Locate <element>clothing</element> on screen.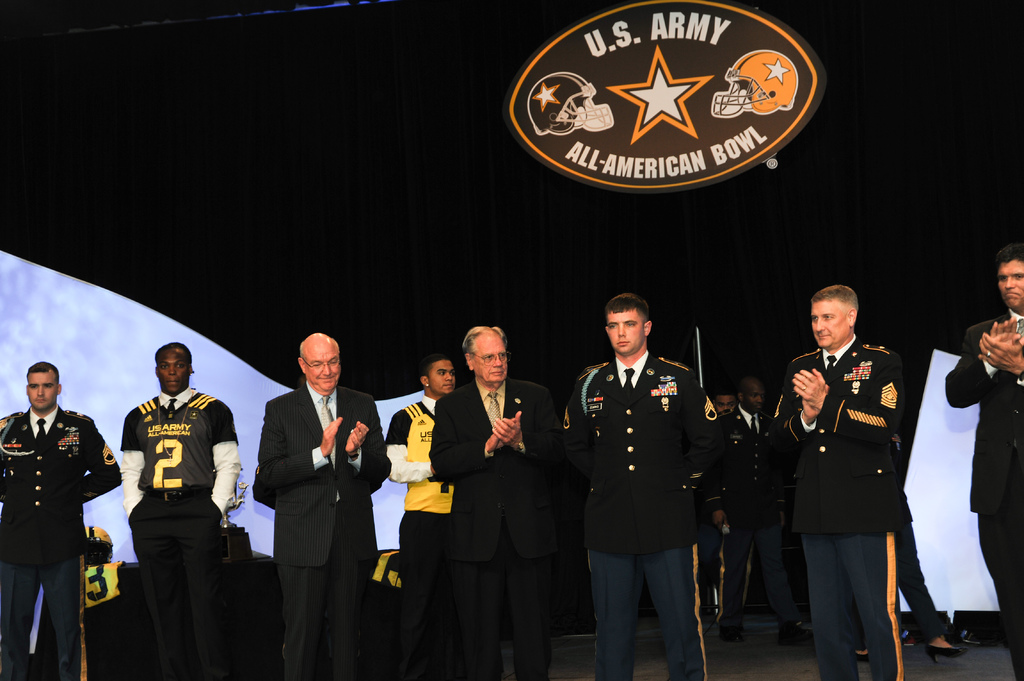
On screen at BBox(397, 374, 580, 680).
